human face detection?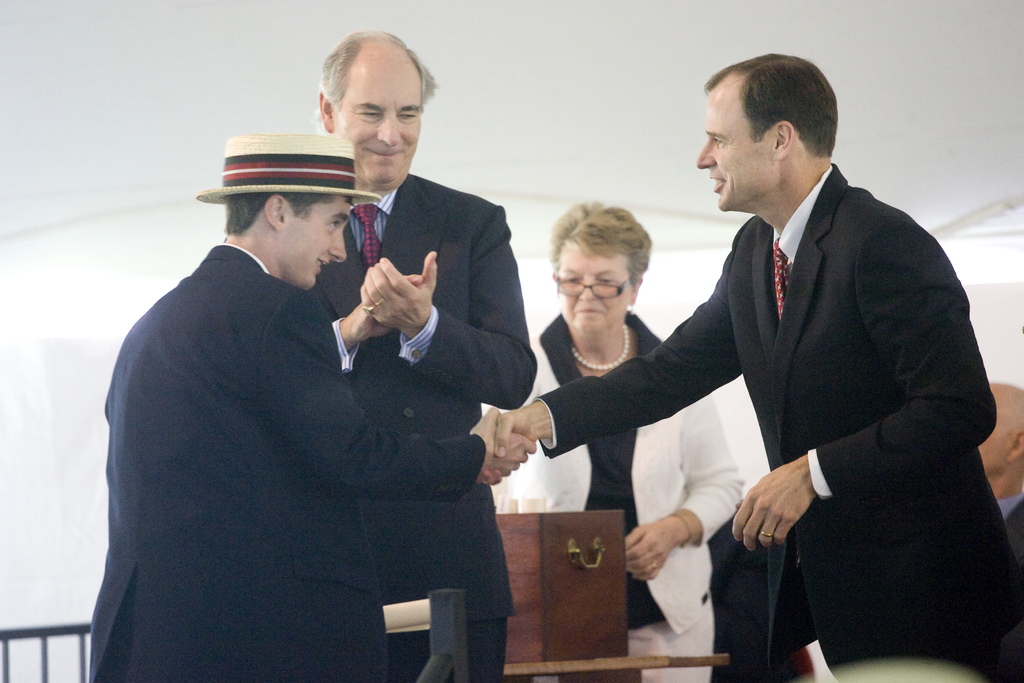
box=[340, 58, 426, 189]
